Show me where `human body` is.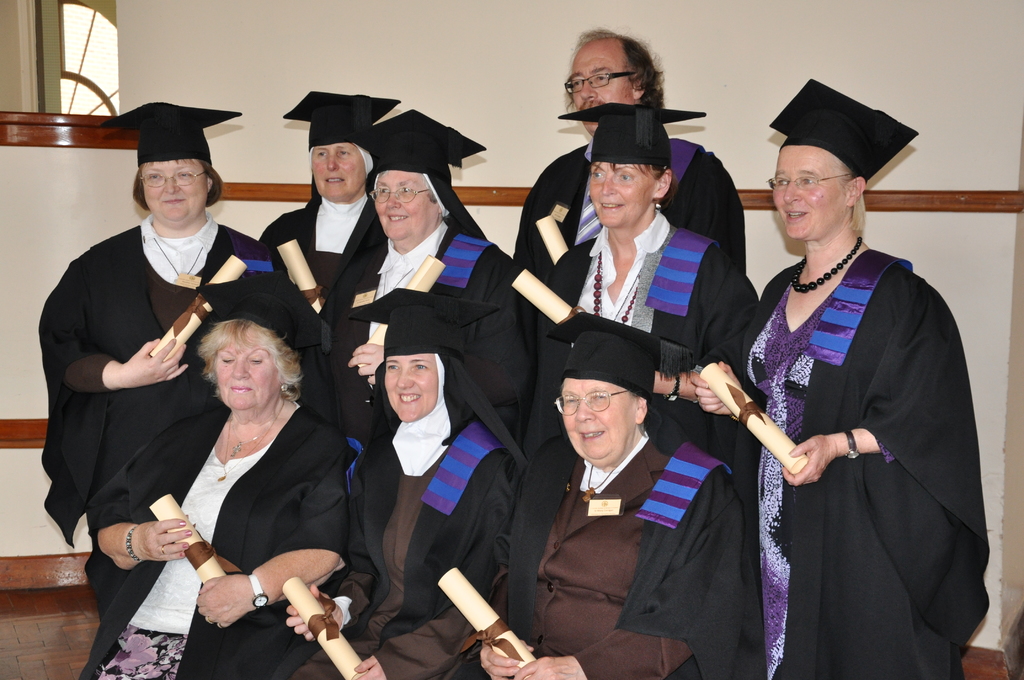
`human body` is at select_region(531, 101, 762, 454).
